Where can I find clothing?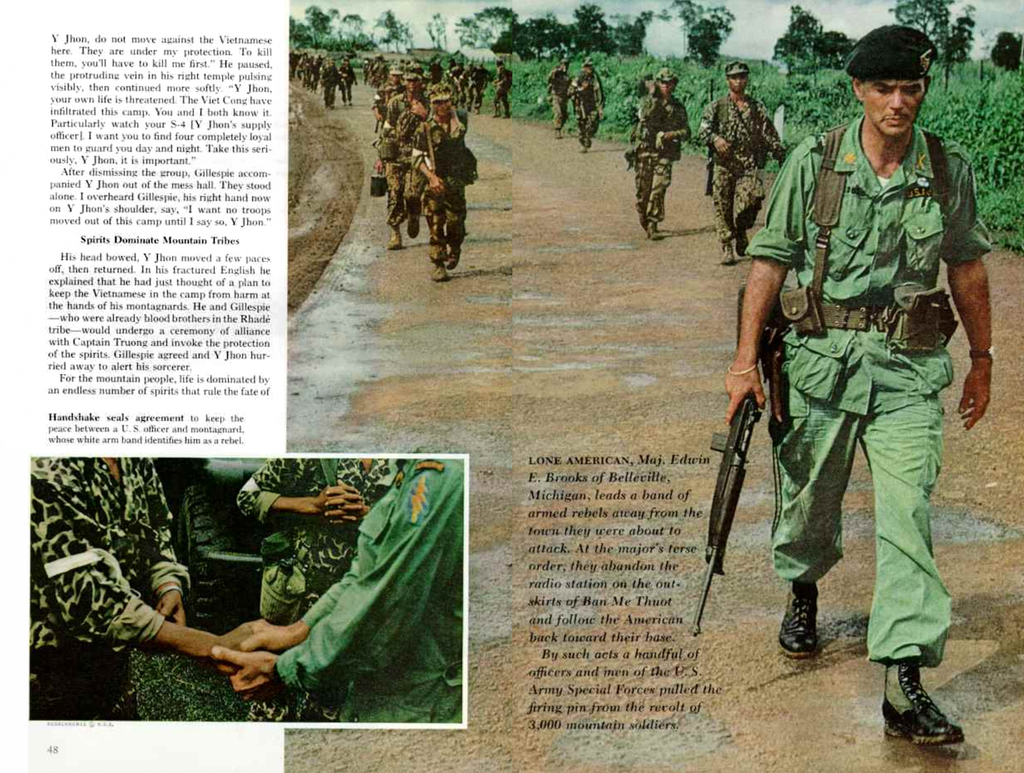
You can find it at x1=694, y1=84, x2=766, y2=267.
